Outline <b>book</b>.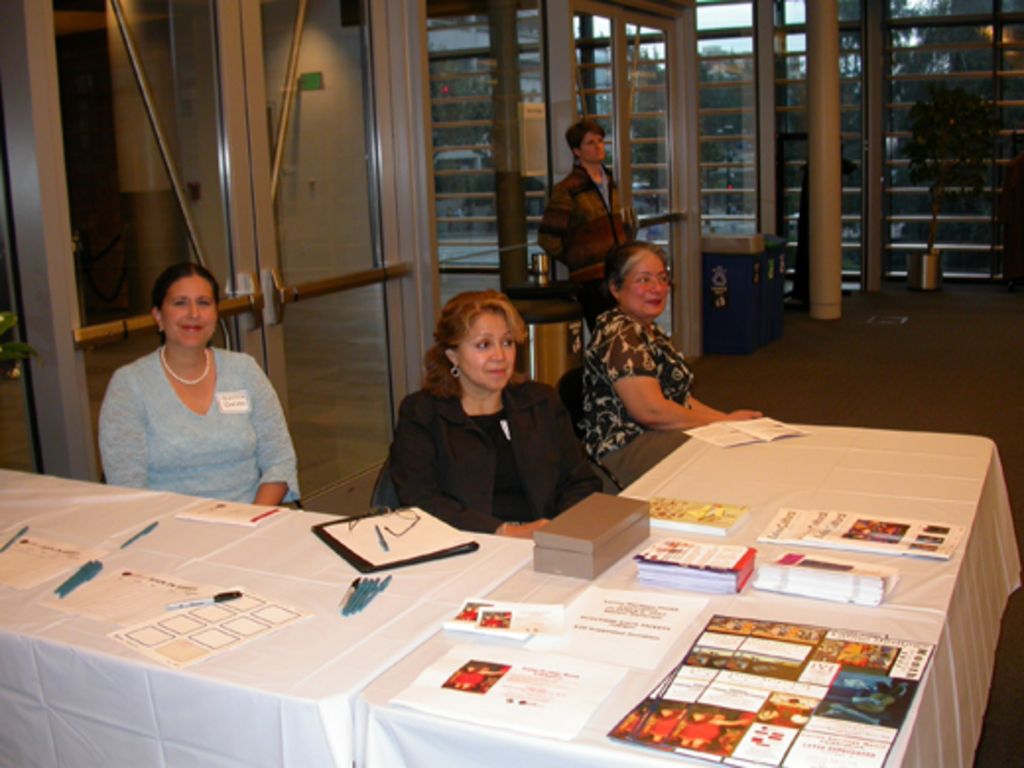
Outline: [x1=638, y1=534, x2=766, y2=593].
